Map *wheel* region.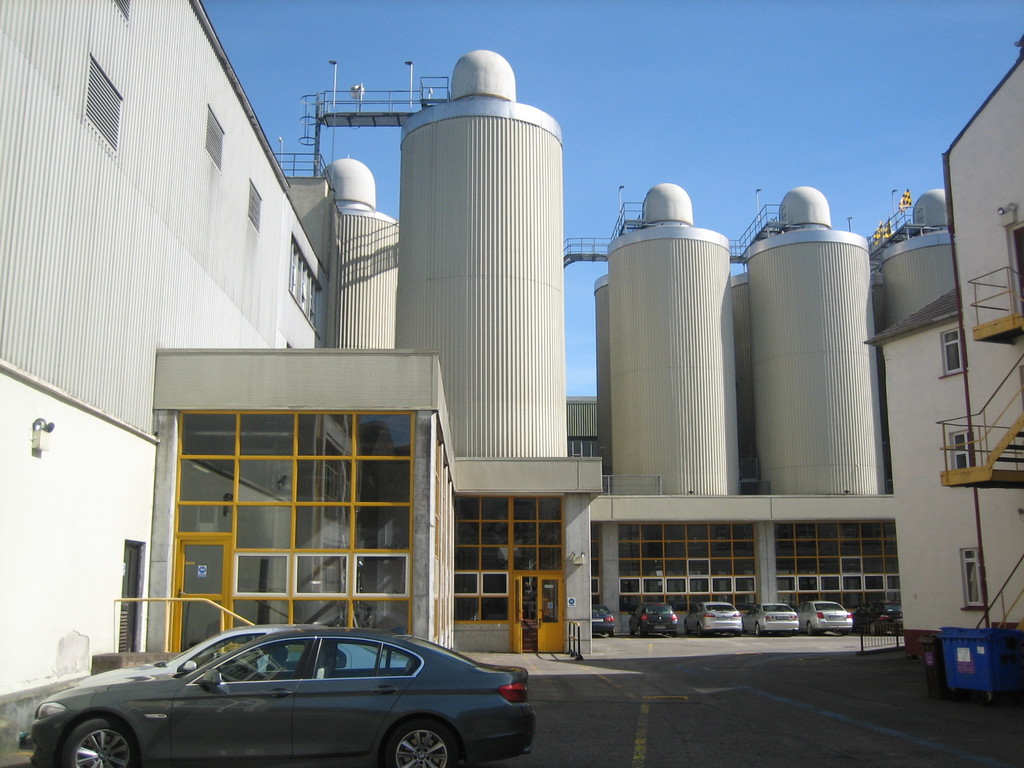
Mapped to 808, 621, 814, 641.
